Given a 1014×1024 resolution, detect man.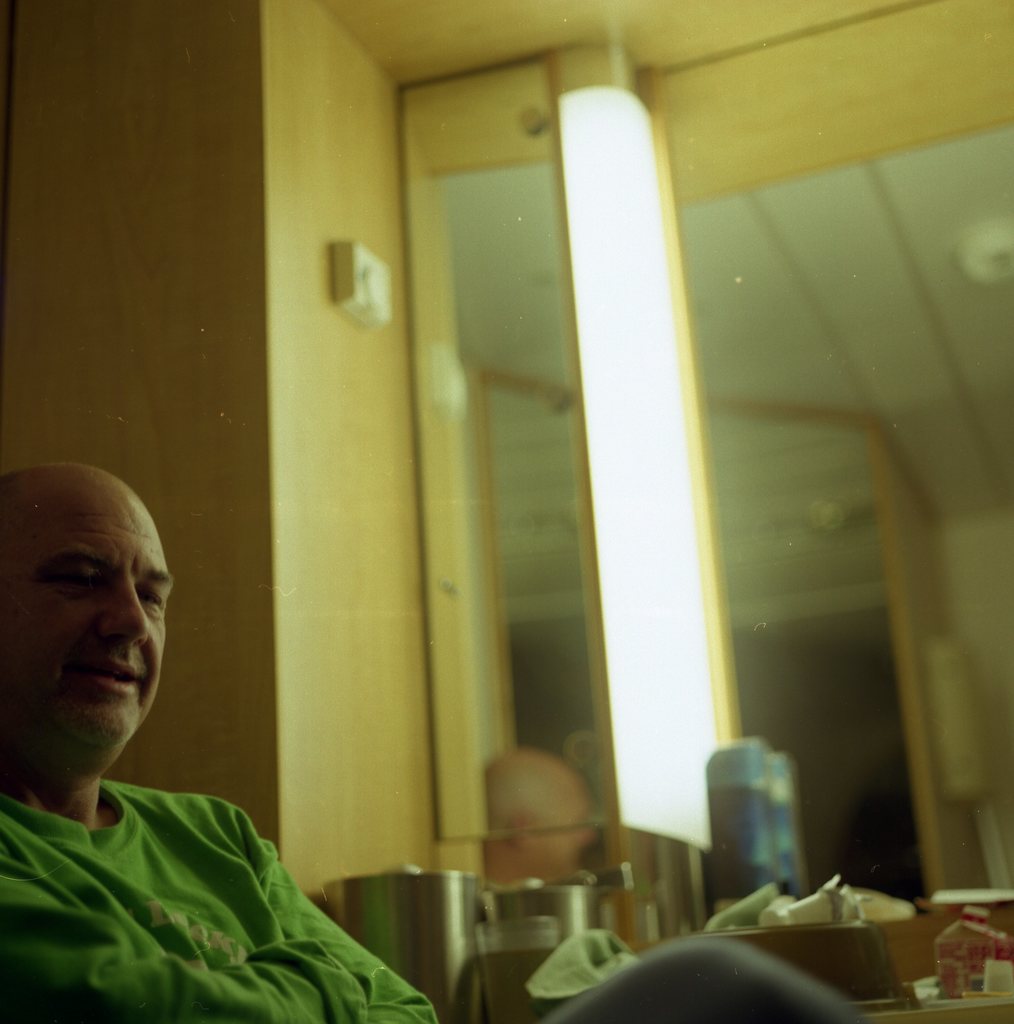
(0,465,366,1003).
